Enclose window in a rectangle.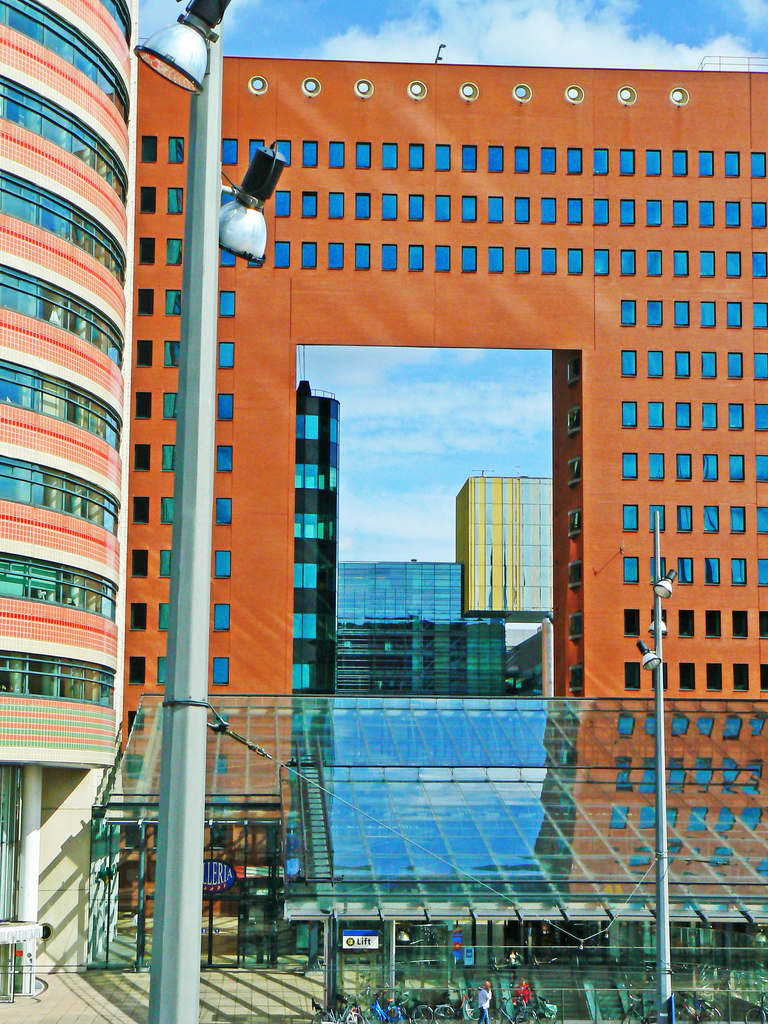
[left=595, top=250, right=609, bottom=274].
